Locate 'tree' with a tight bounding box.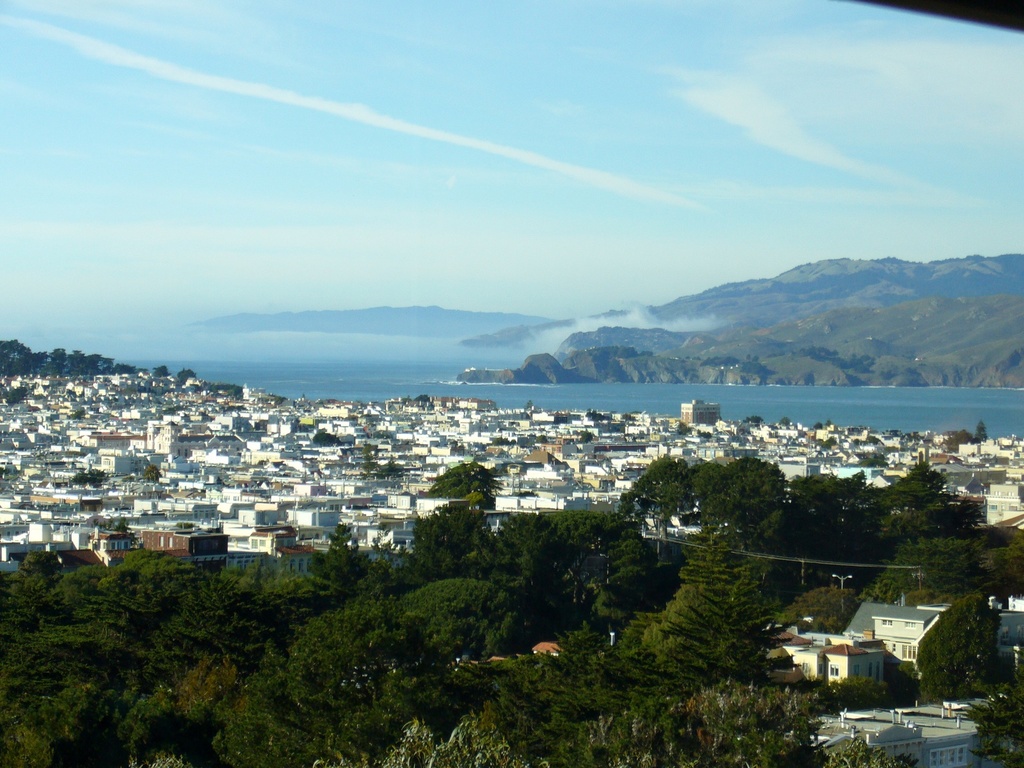
(x1=310, y1=426, x2=337, y2=450).
